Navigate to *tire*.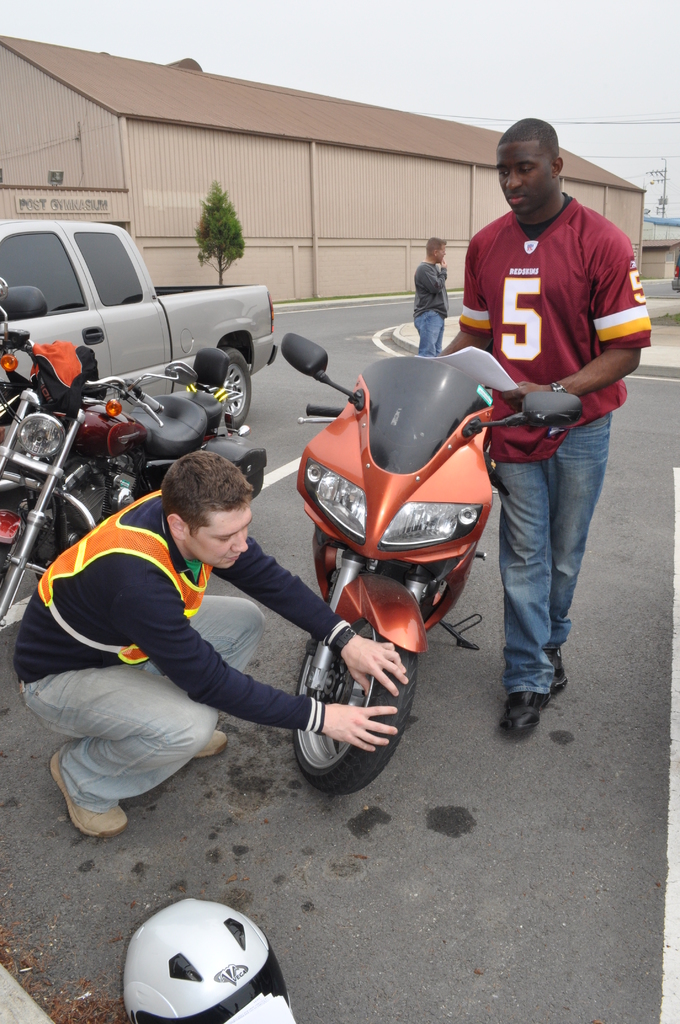
Navigation target: detection(290, 570, 418, 794).
